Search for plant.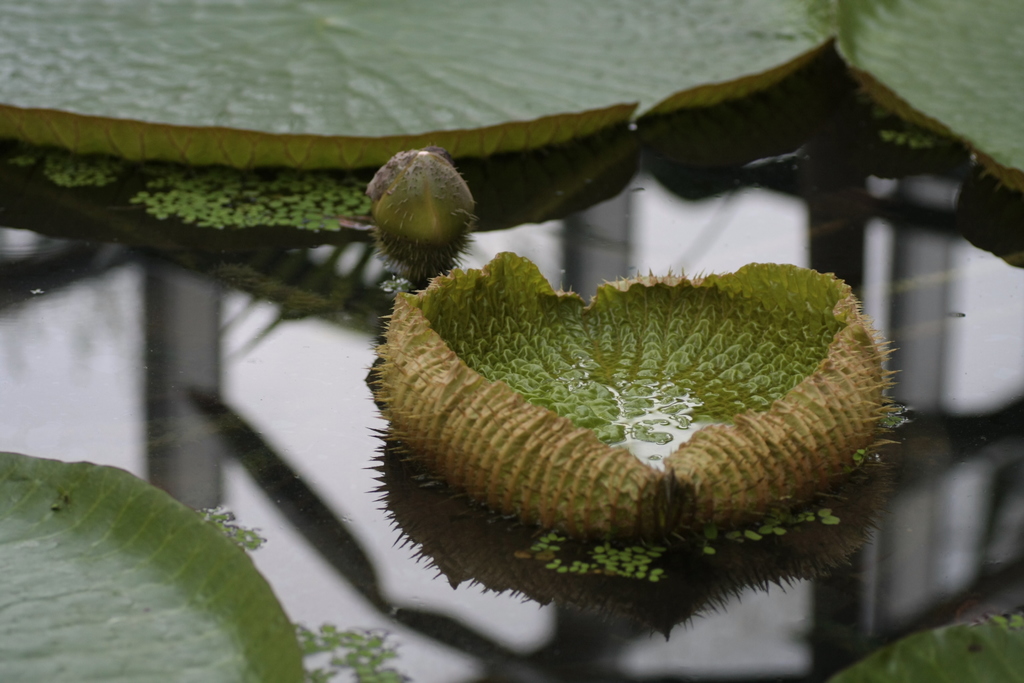
Found at pyautogui.locateOnScreen(0, 0, 1023, 219).
